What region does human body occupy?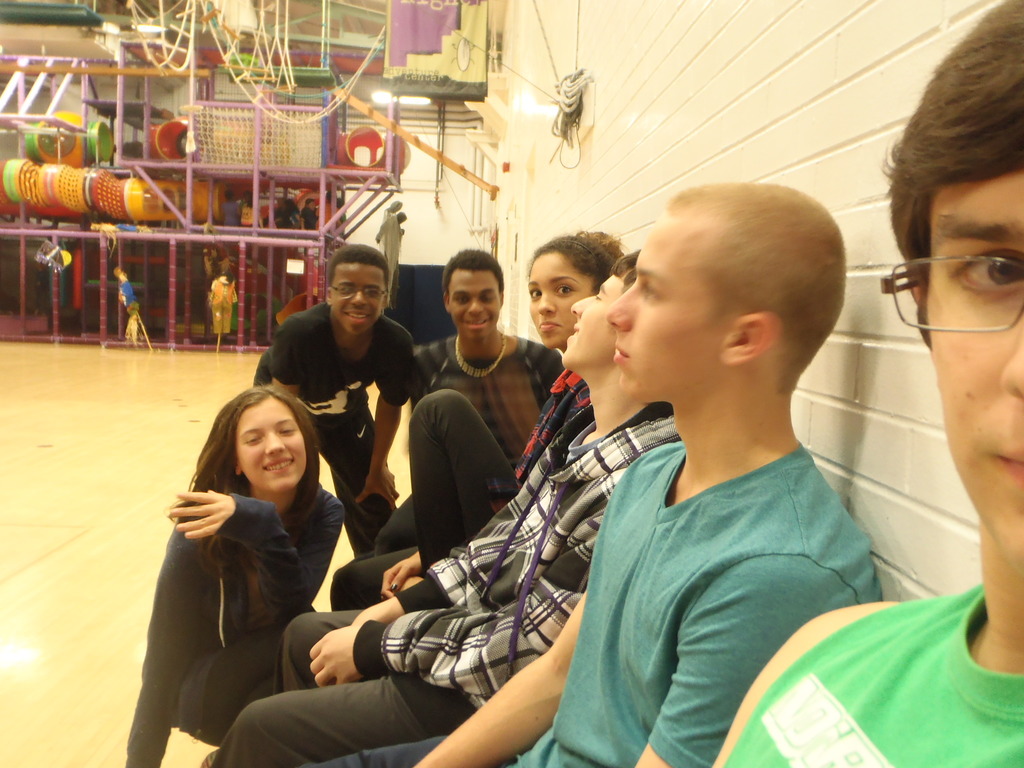
[326,188,884,767].
